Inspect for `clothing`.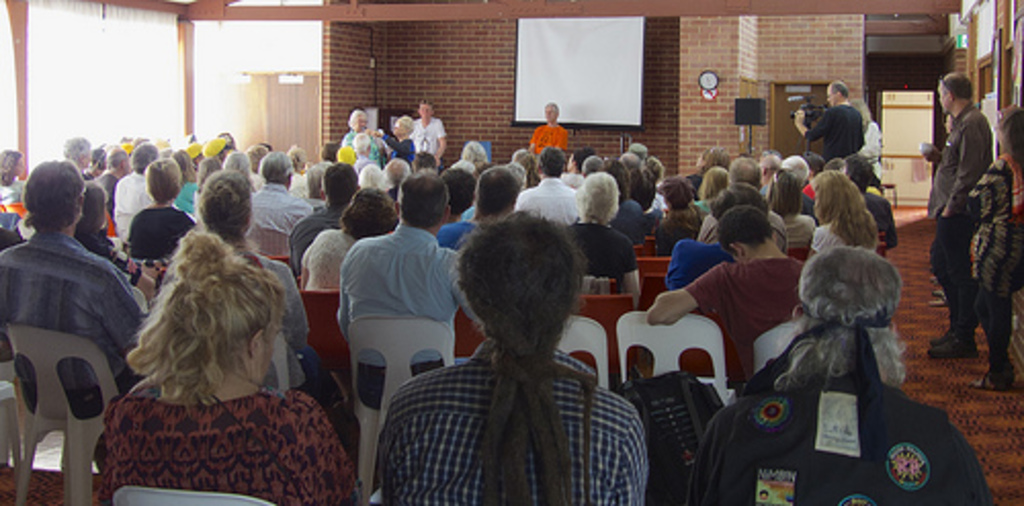
Inspection: rect(117, 172, 141, 234).
